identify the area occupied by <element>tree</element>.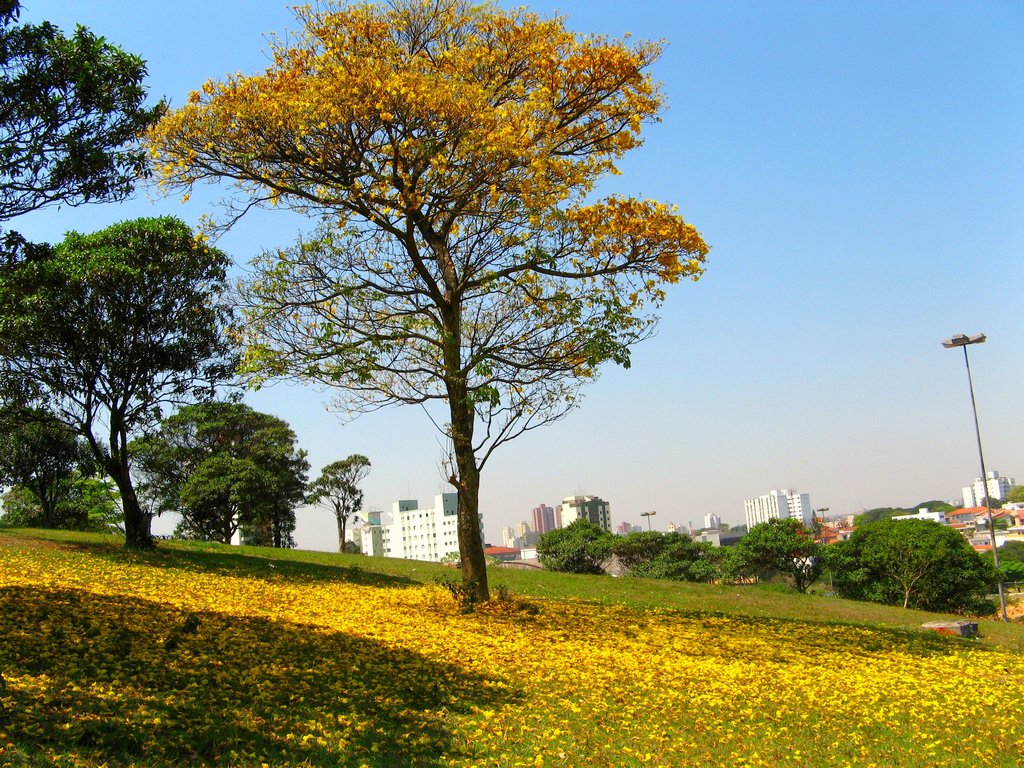
Area: (left=158, top=0, right=724, bottom=621).
